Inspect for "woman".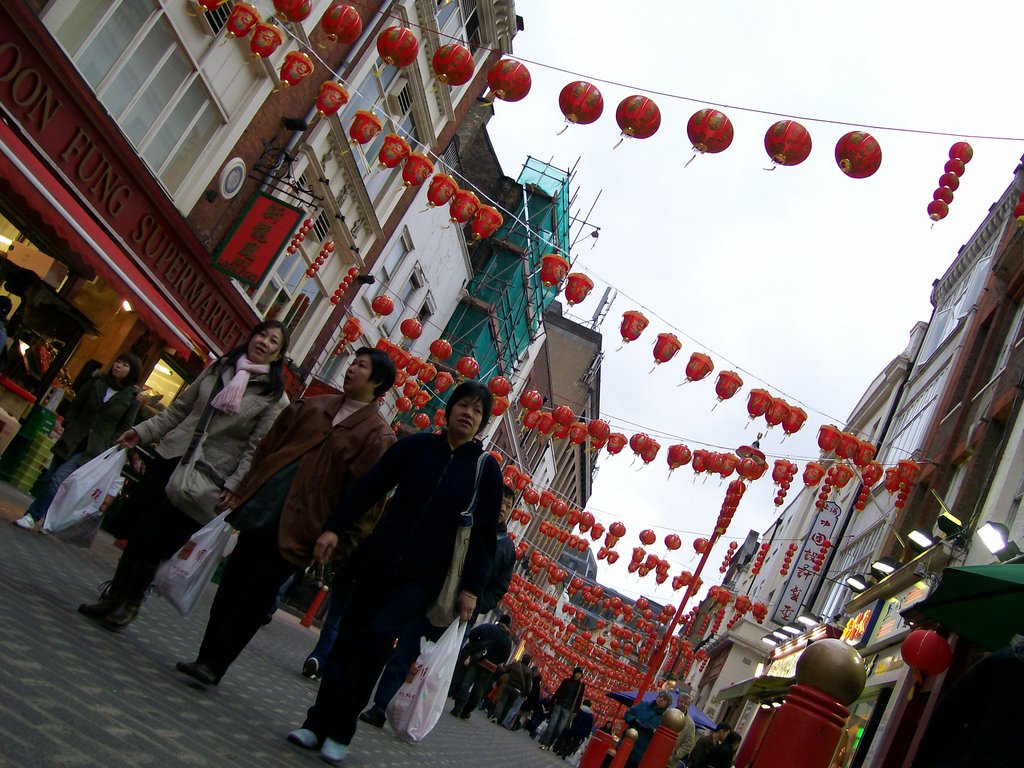
Inspection: l=543, t=669, r=588, b=753.
